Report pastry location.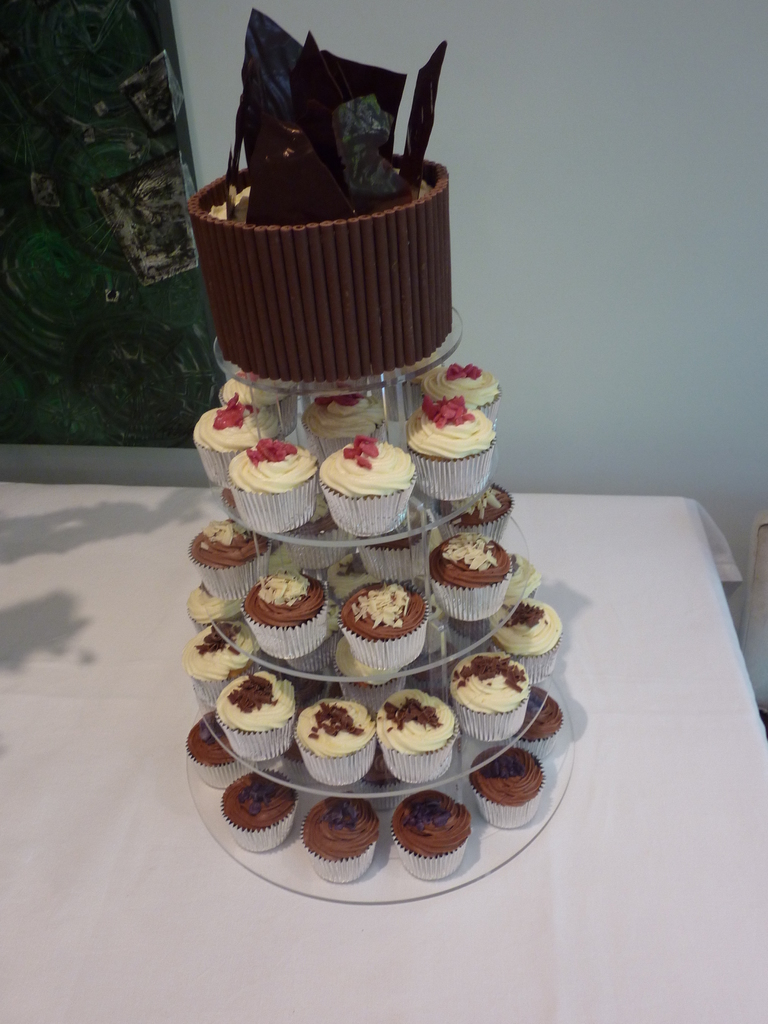
Report: box(316, 438, 417, 543).
